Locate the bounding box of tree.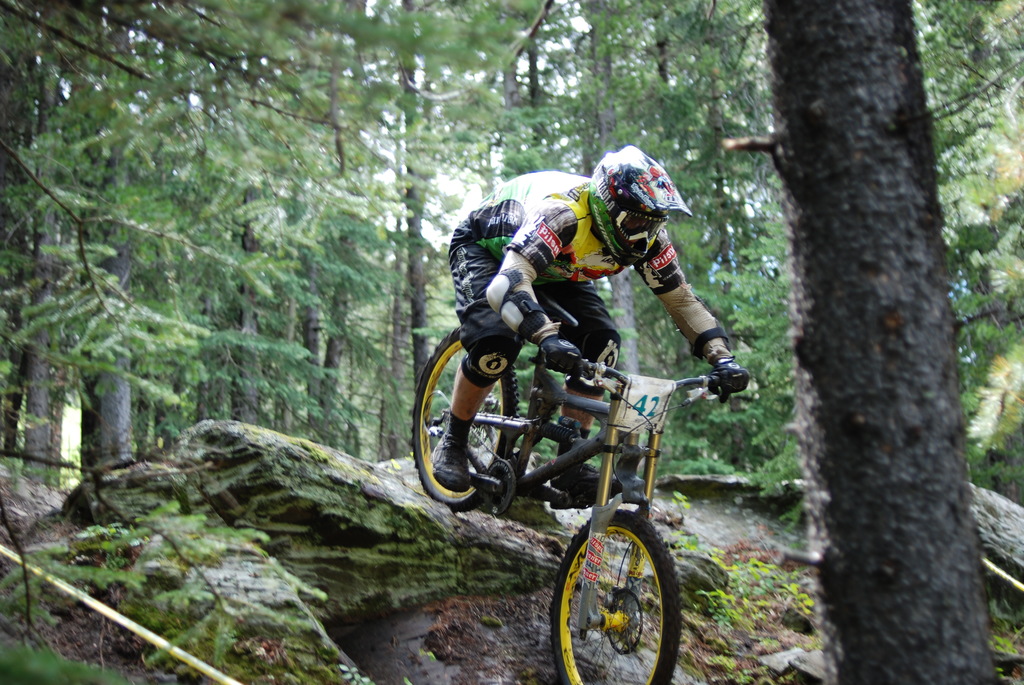
Bounding box: bbox=(769, 0, 1008, 684).
